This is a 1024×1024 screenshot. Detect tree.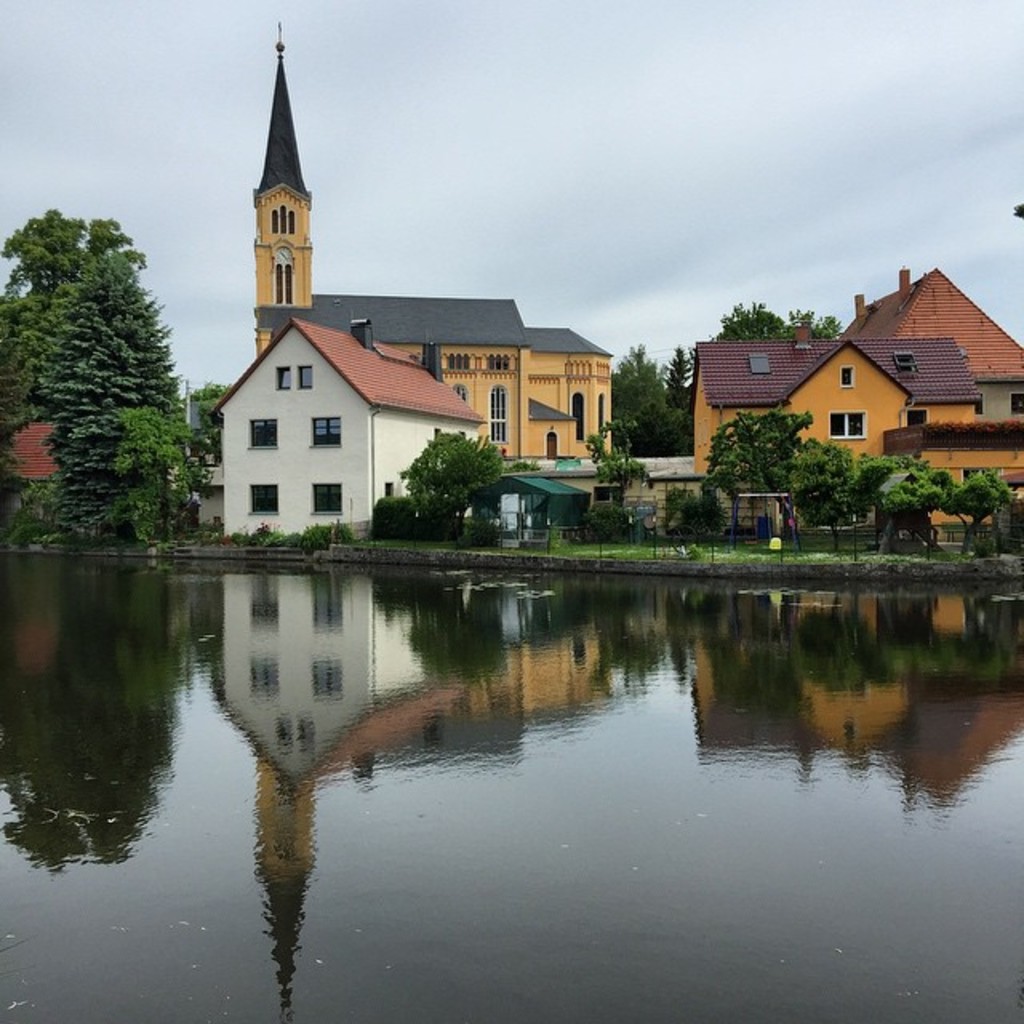
x1=858 y1=459 x2=970 y2=562.
